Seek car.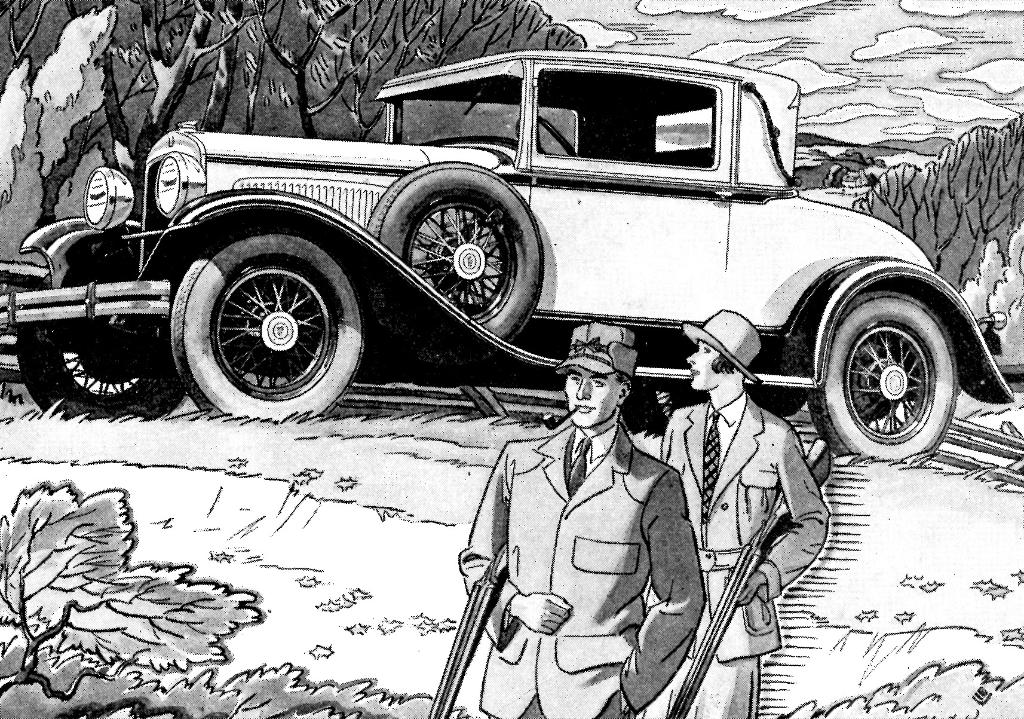
rect(6, 47, 1019, 462).
